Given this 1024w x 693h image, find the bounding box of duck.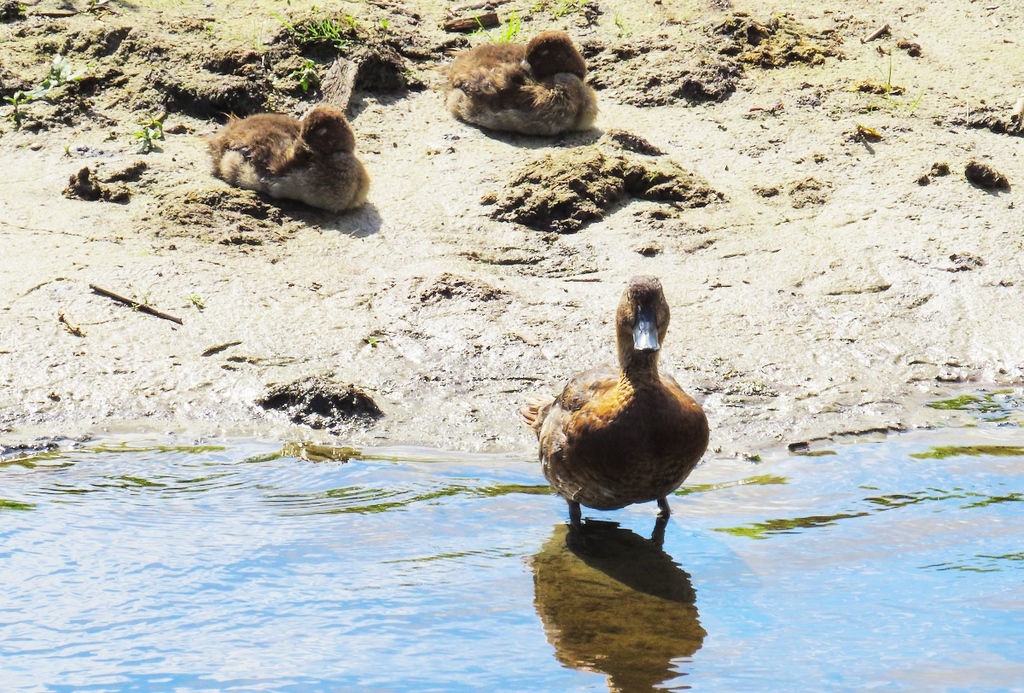
locate(210, 102, 378, 219).
